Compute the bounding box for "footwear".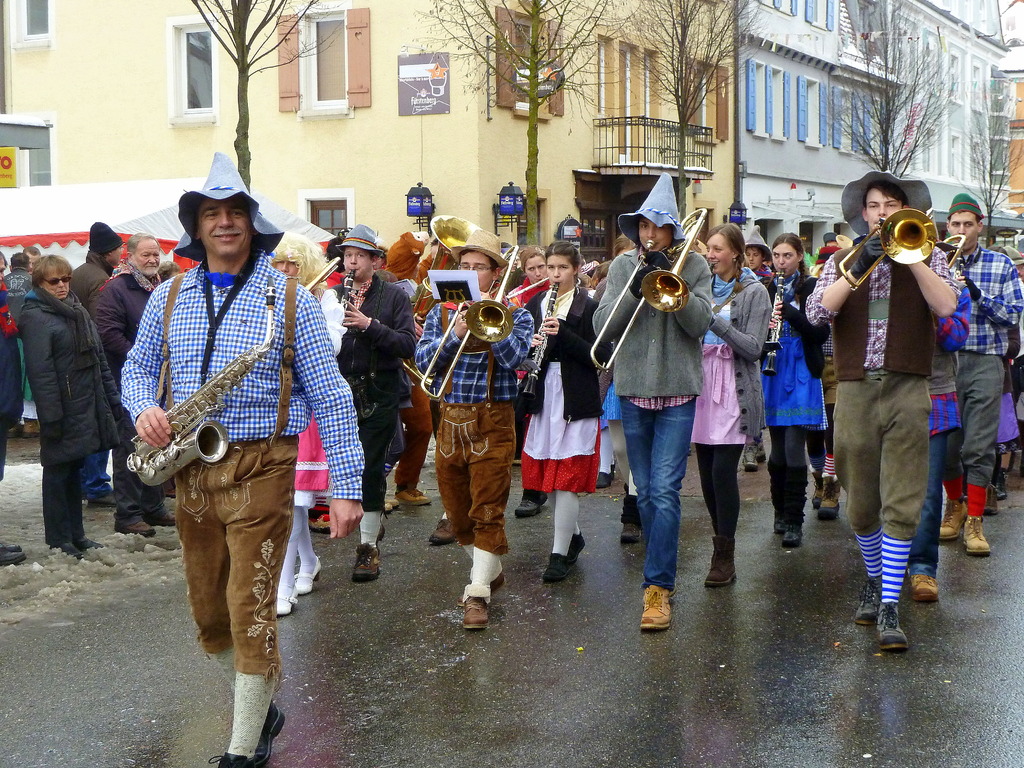
{"x1": 544, "y1": 532, "x2": 585, "y2": 583}.
